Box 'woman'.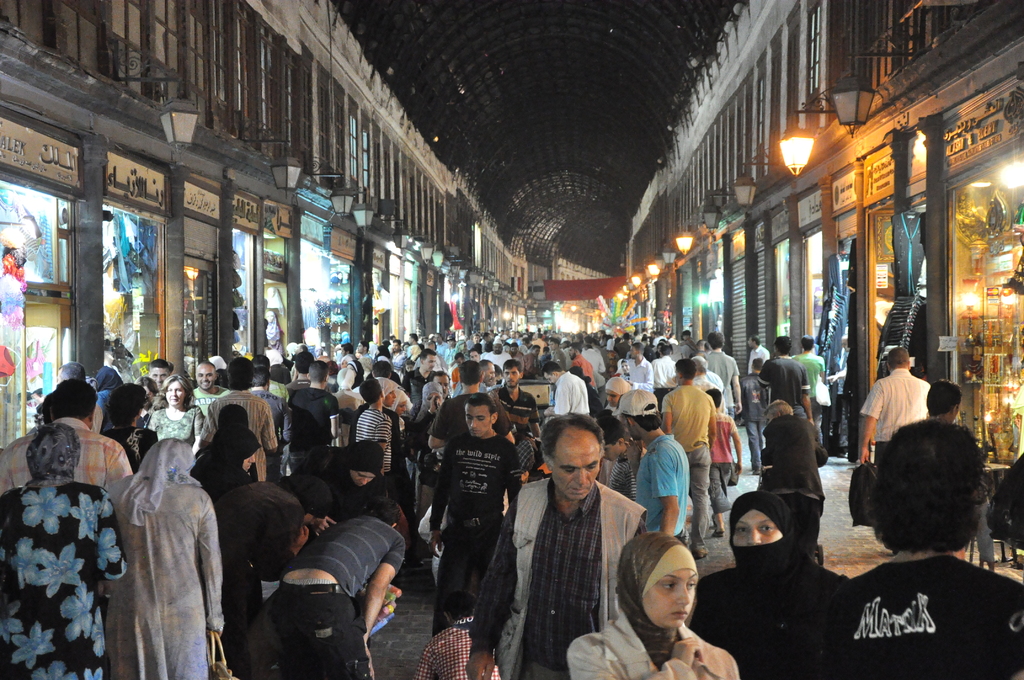
bbox=(105, 439, 226, 679).
